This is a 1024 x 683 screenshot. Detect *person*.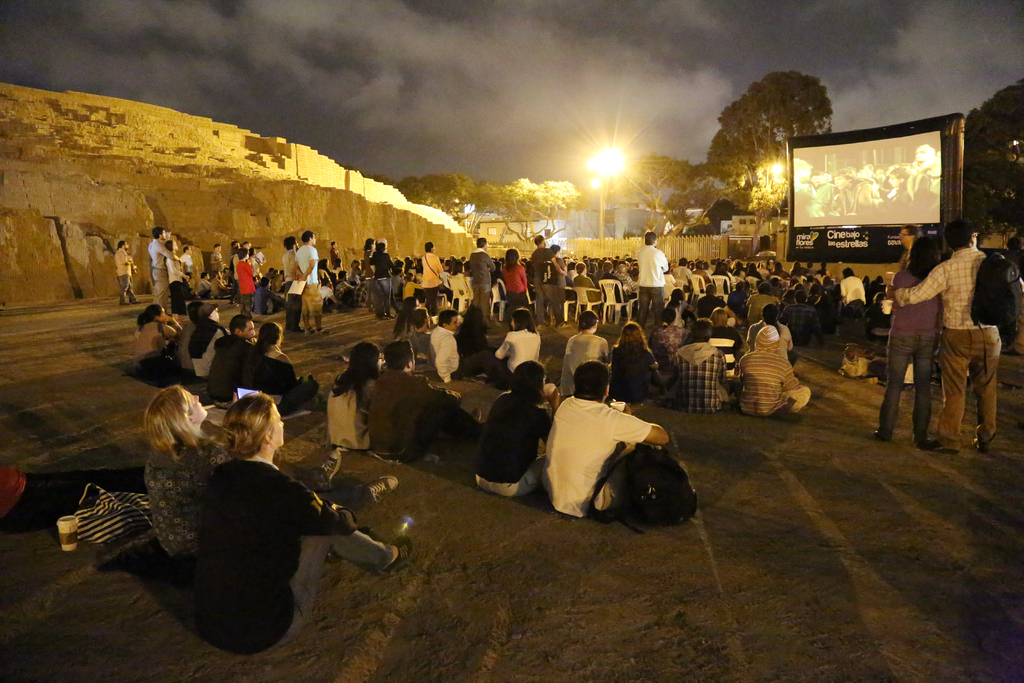
pyautogui.locateOnScreen(407, 258, 420, 279).
